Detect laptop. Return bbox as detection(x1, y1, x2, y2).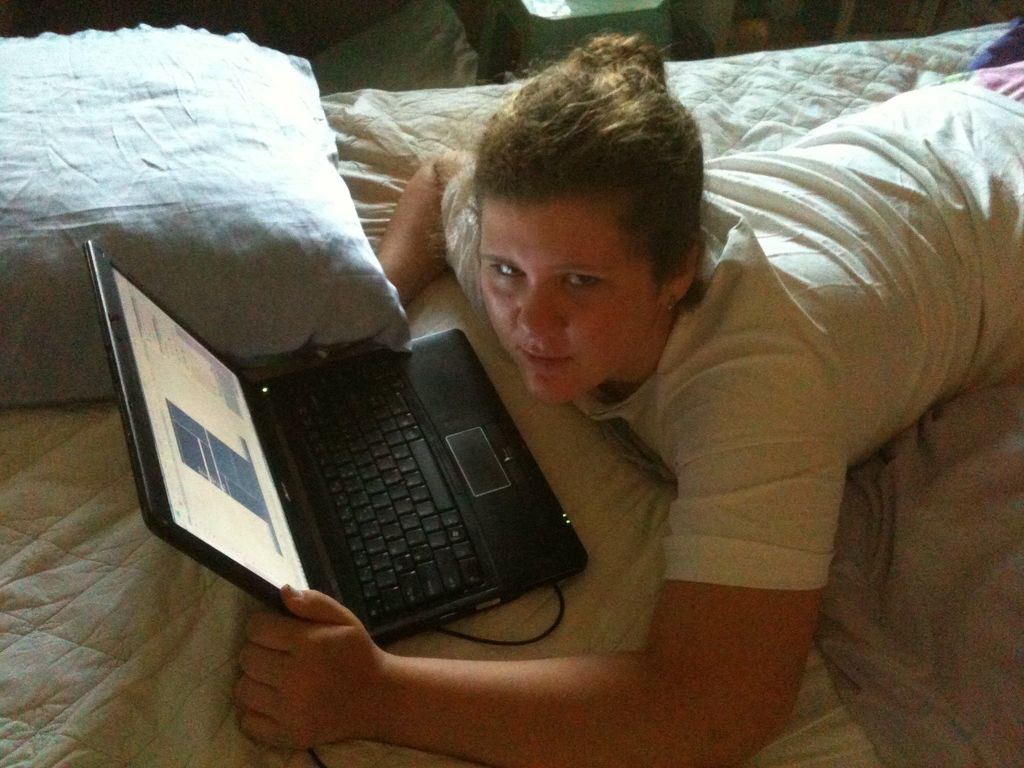
detection(124, 253, 602, 648).
